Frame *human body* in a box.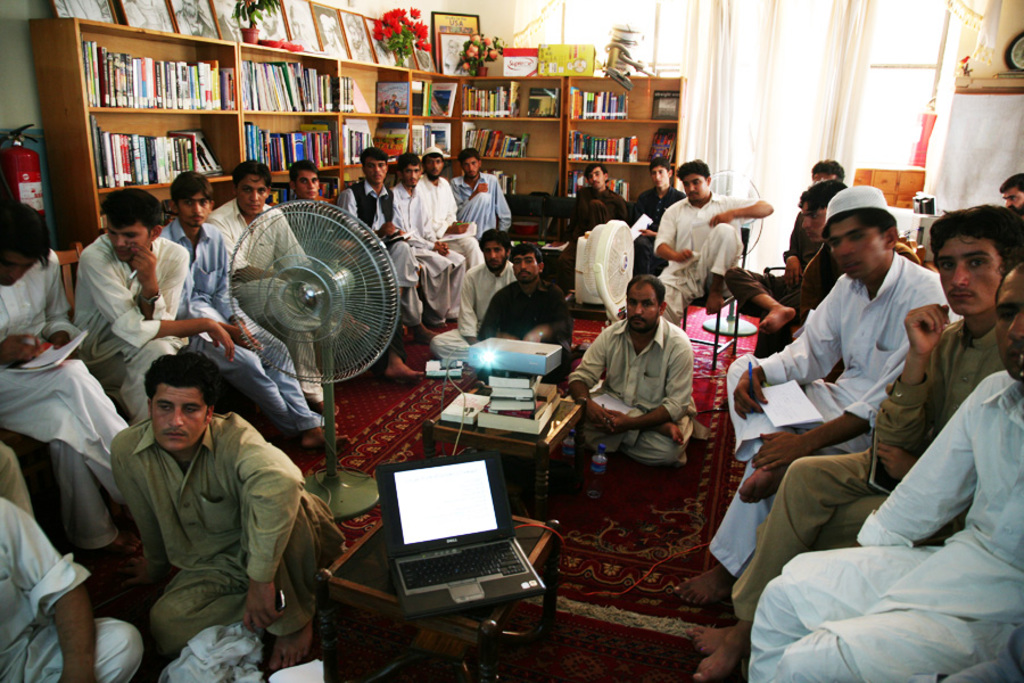
(622,194,674,232).
